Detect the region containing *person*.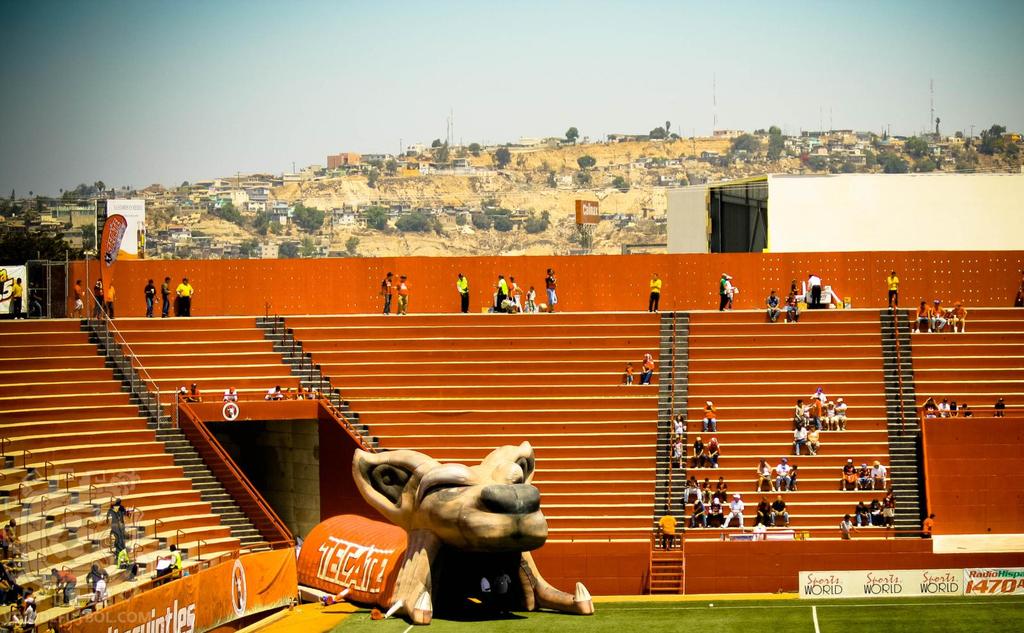
locate(723, 273, 737, 307).
